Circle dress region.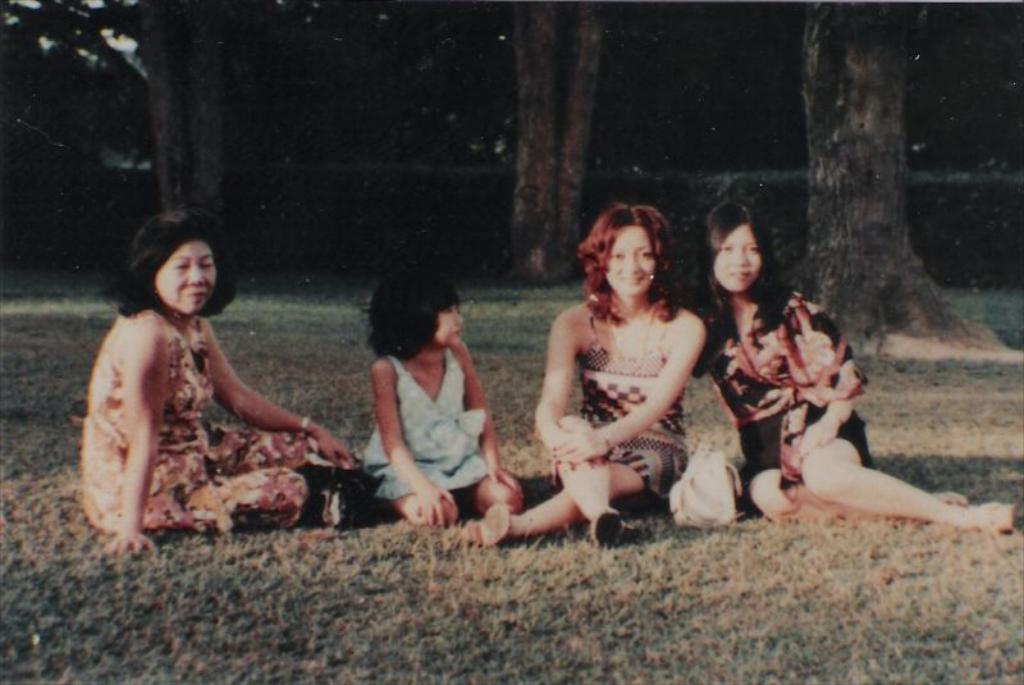
Region: rect(579, 294, 687, 497).
